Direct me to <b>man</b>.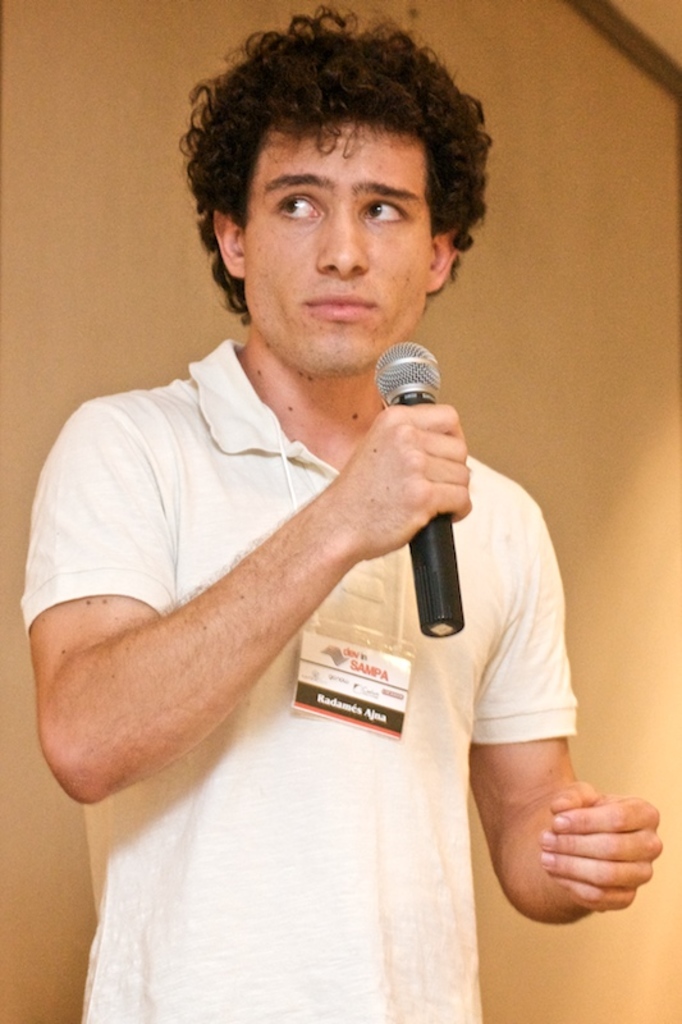
Direction: 50/38/628/972.
